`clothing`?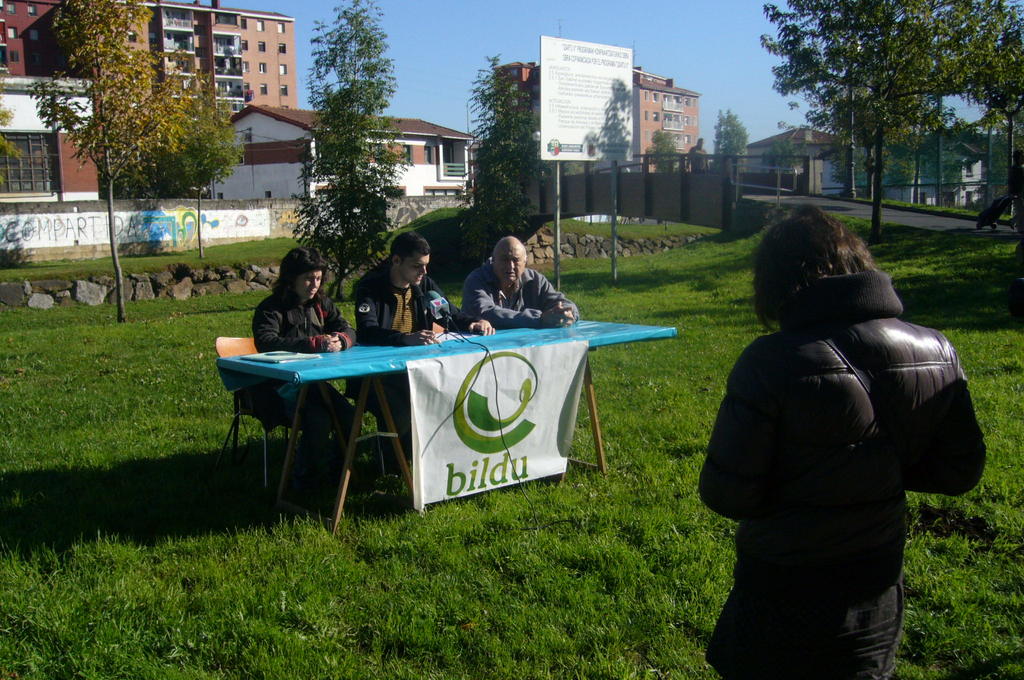
x1=463 y1=256 x2=583 y2=320
